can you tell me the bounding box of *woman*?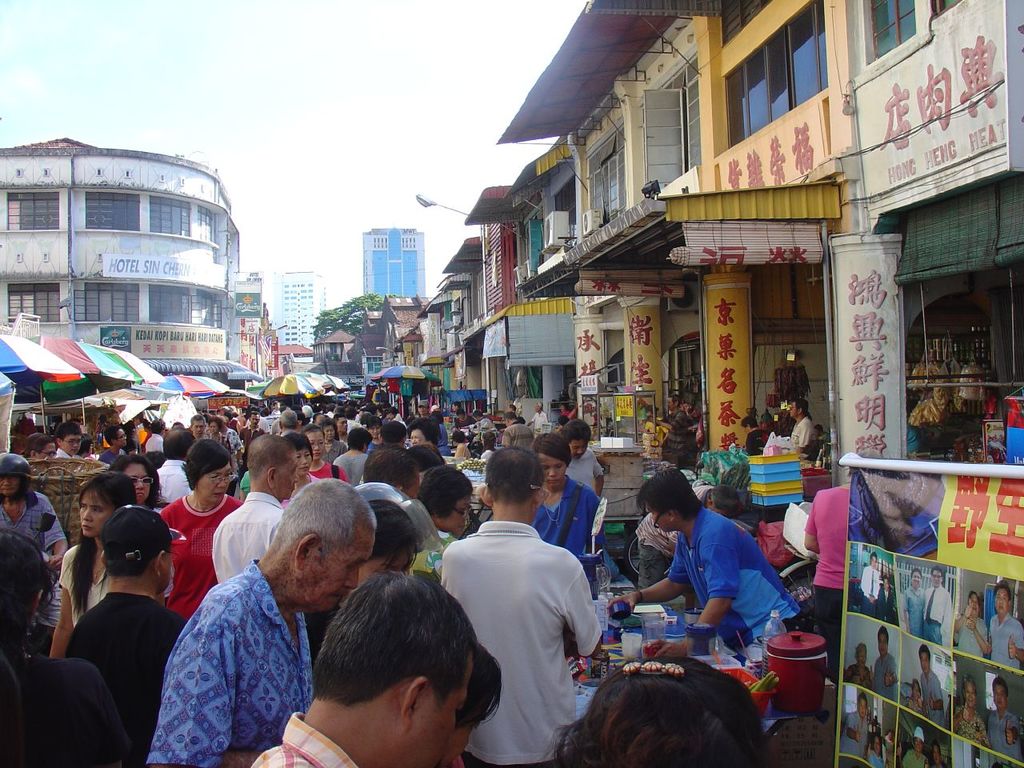
region(304, 501, 425, 670).
